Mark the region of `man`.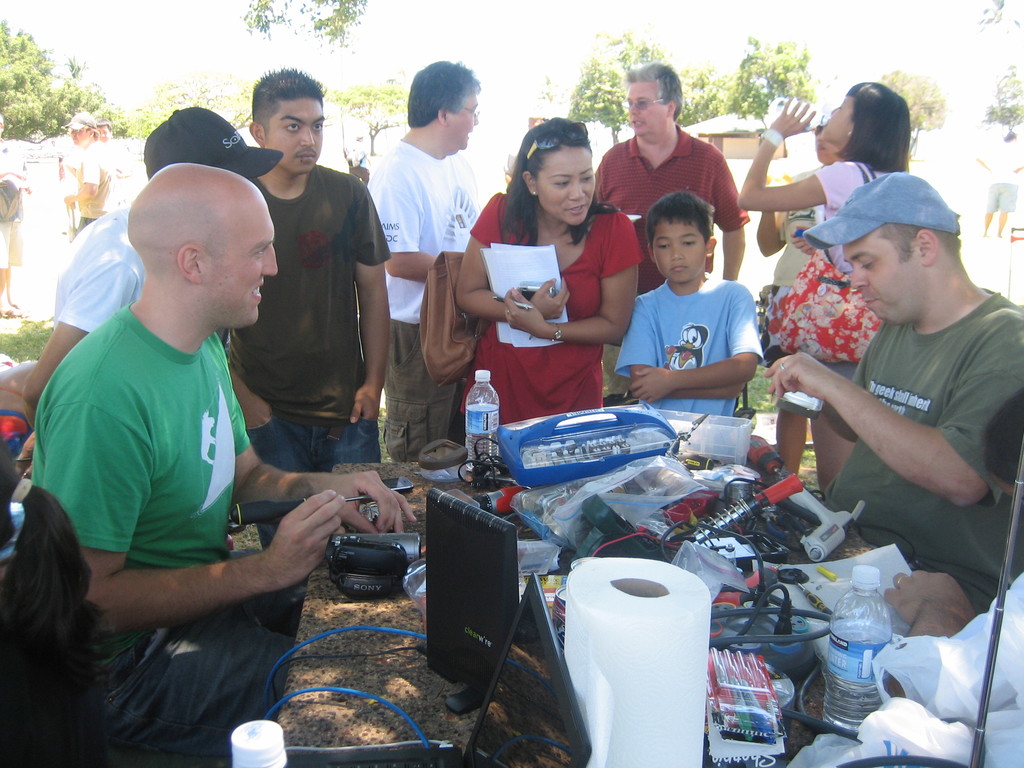
Region: [x1=975, y1=125, x2=1023, y2=239].
